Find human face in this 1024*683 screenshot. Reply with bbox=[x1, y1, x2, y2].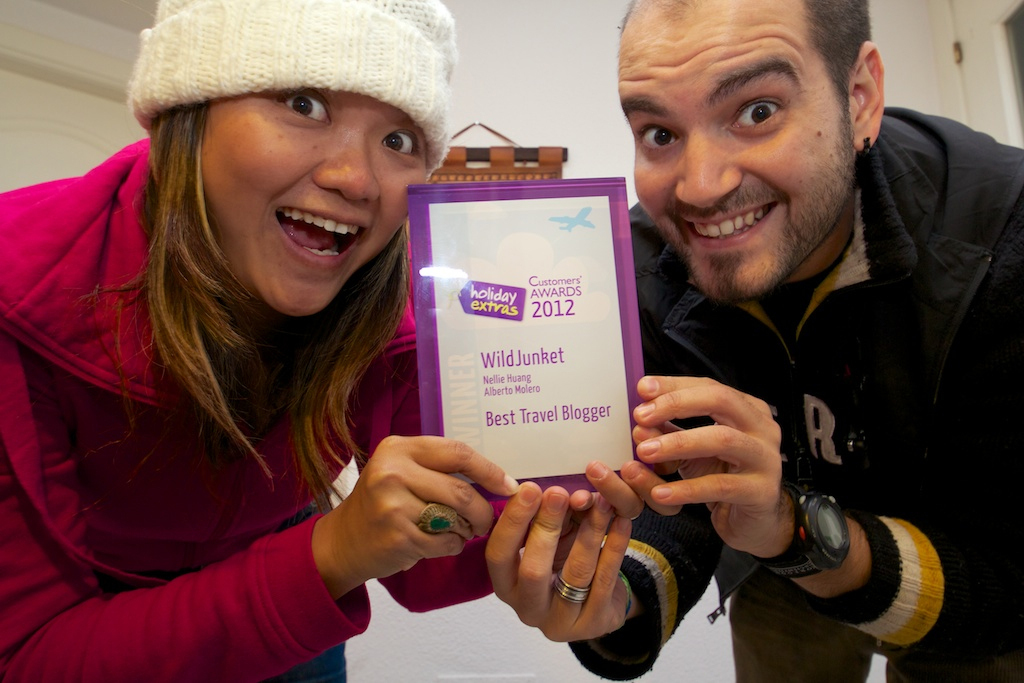
bbox=[200, 88, 429, 318].
